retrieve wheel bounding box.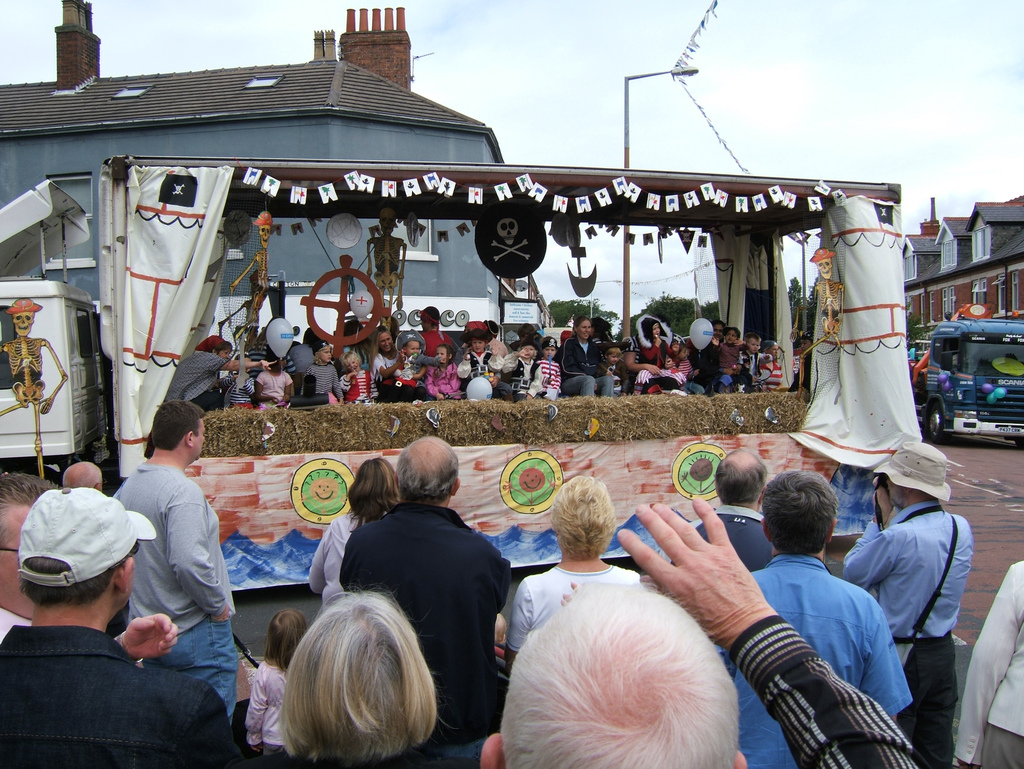
Bounding box: region(922, 399, 947, 439).
